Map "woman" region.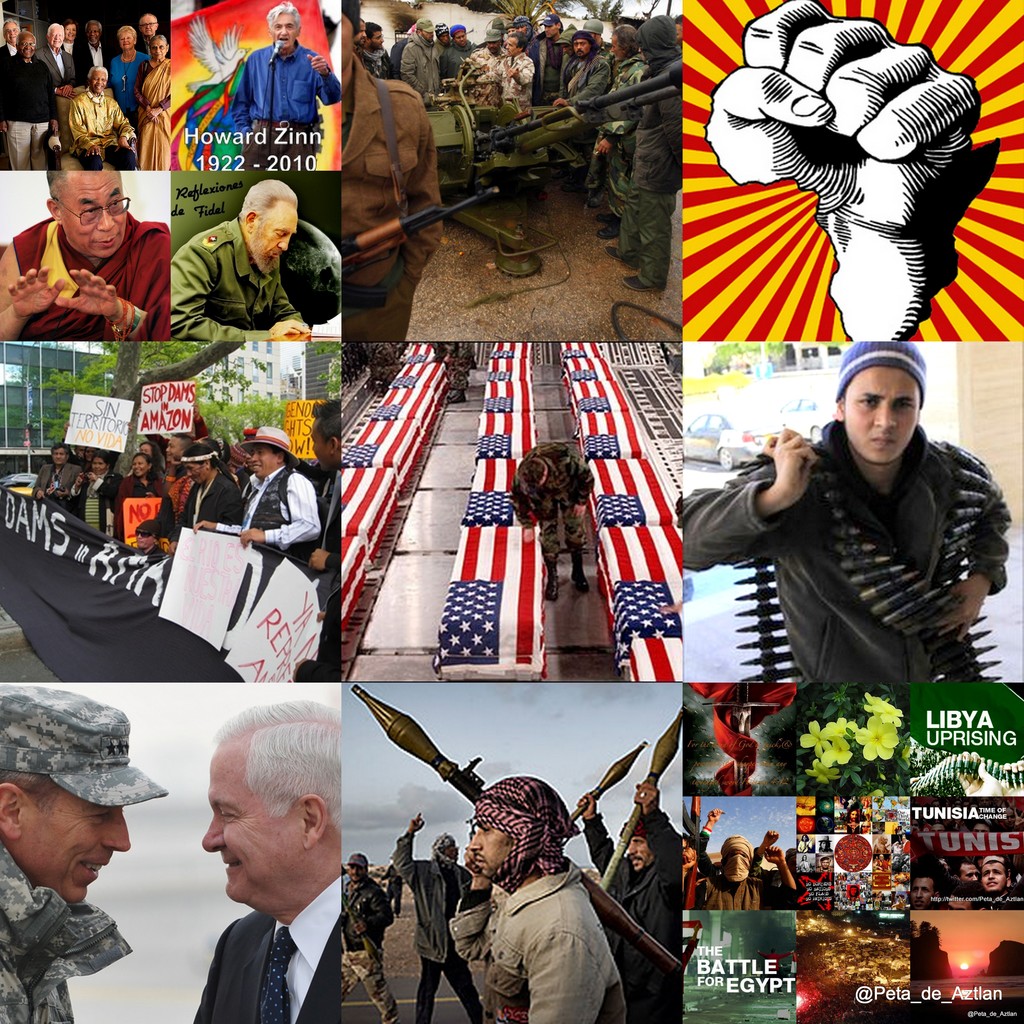
Mapped to {"left": 83, "top": 456, "right": 120, "bottom": 530}.
